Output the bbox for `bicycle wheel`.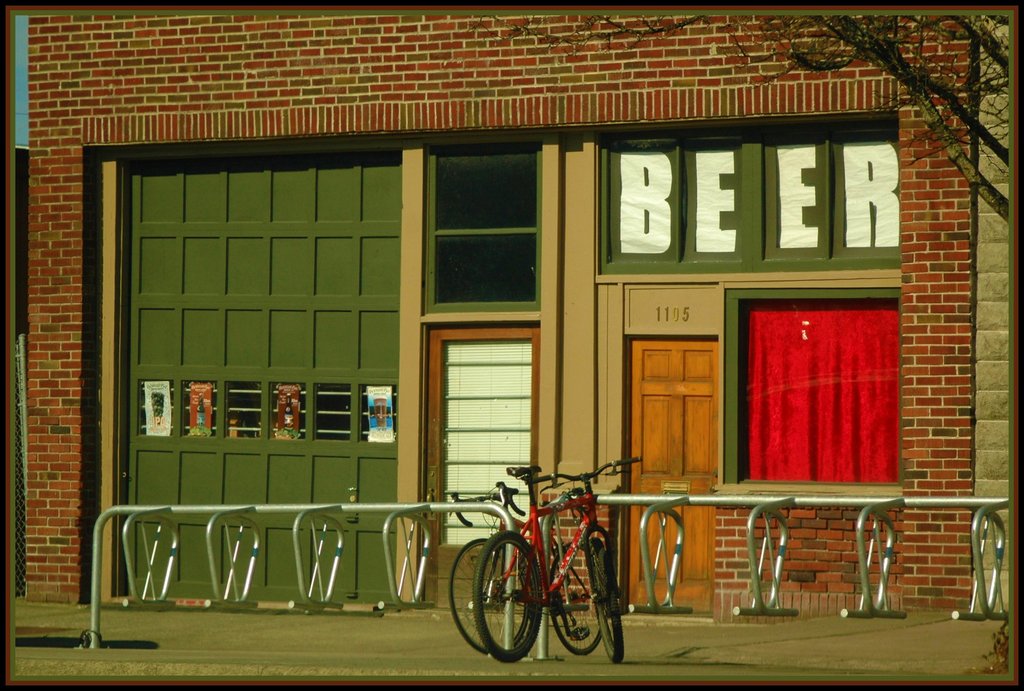
x1=548 y1=541 x2=605 y2=656.
